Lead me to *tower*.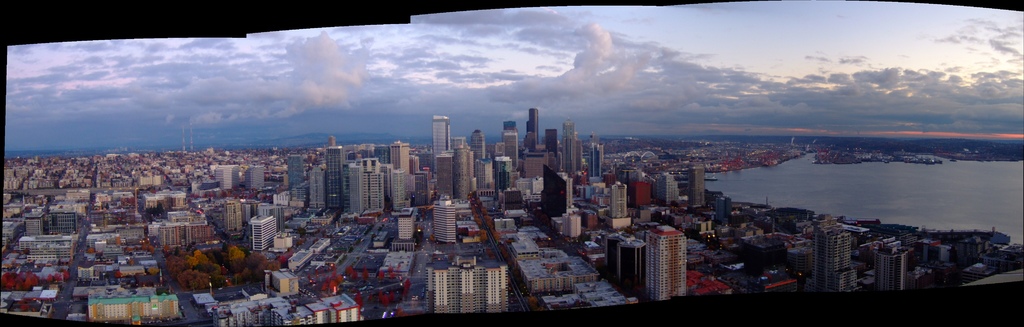
Lead to <bbox>586, 136, 601, 181</bbox>.
